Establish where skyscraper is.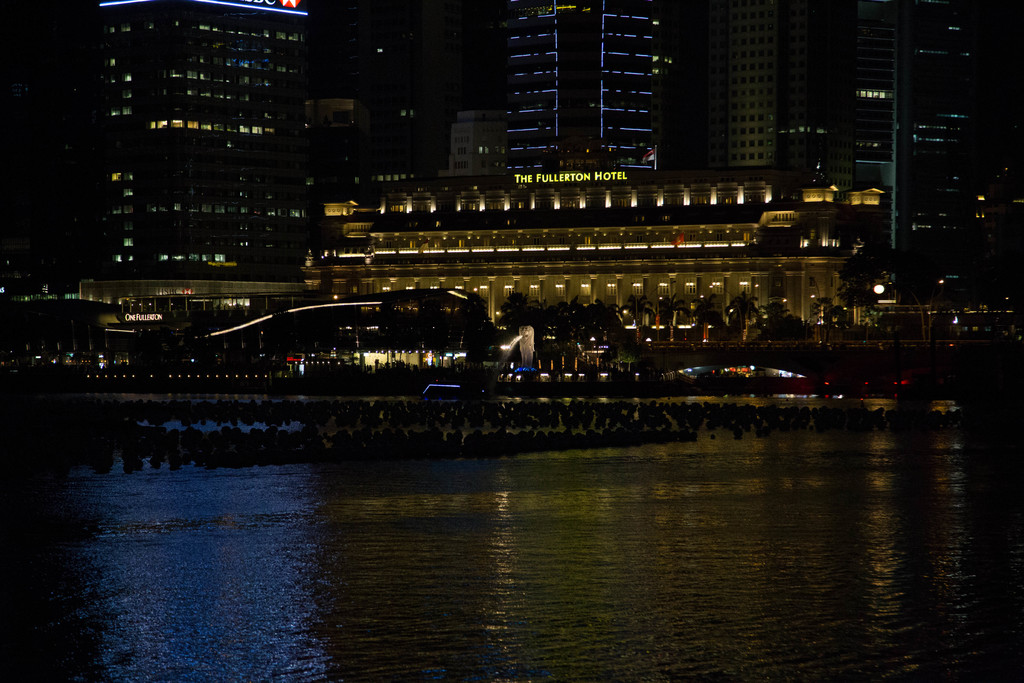
Established at {"x1": 483, "y1": 10, "x2": 702, "y2": 172}.
